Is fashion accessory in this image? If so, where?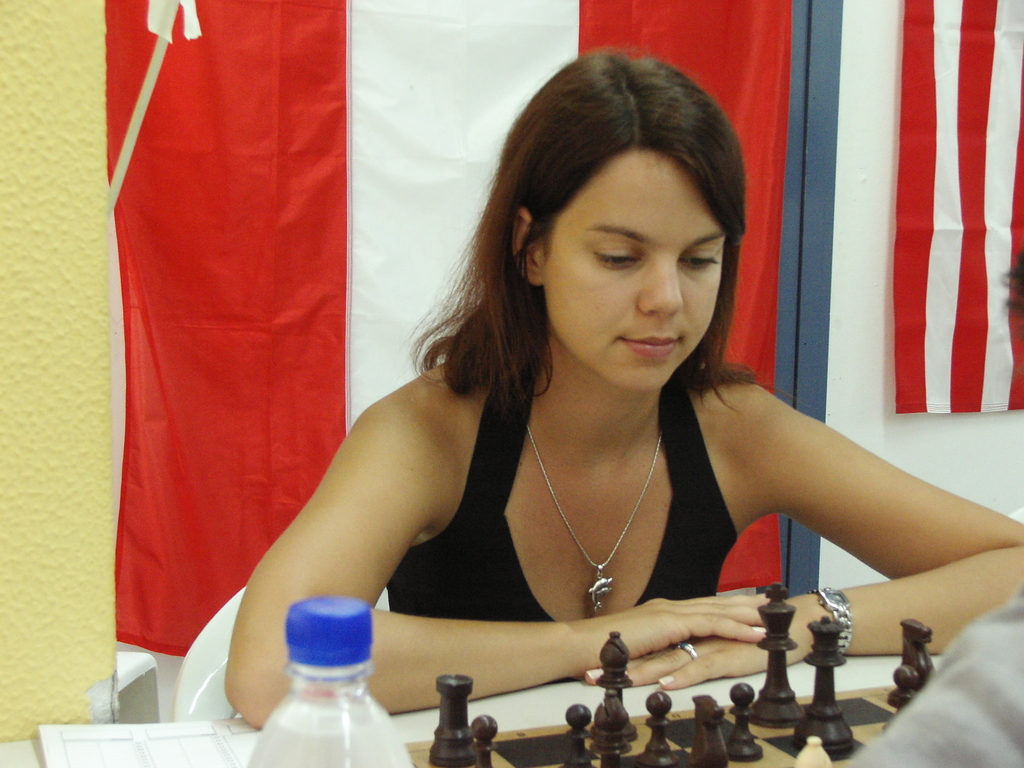
Yes, at 522, 414, 664, 616.
